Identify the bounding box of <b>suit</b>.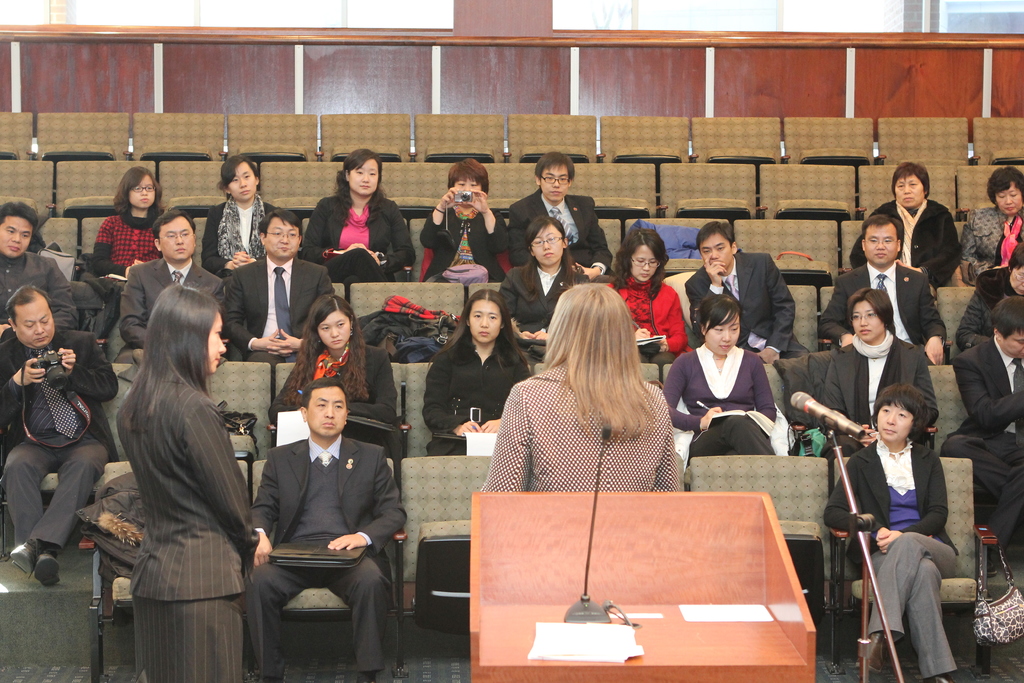
(297,186,417,282).
